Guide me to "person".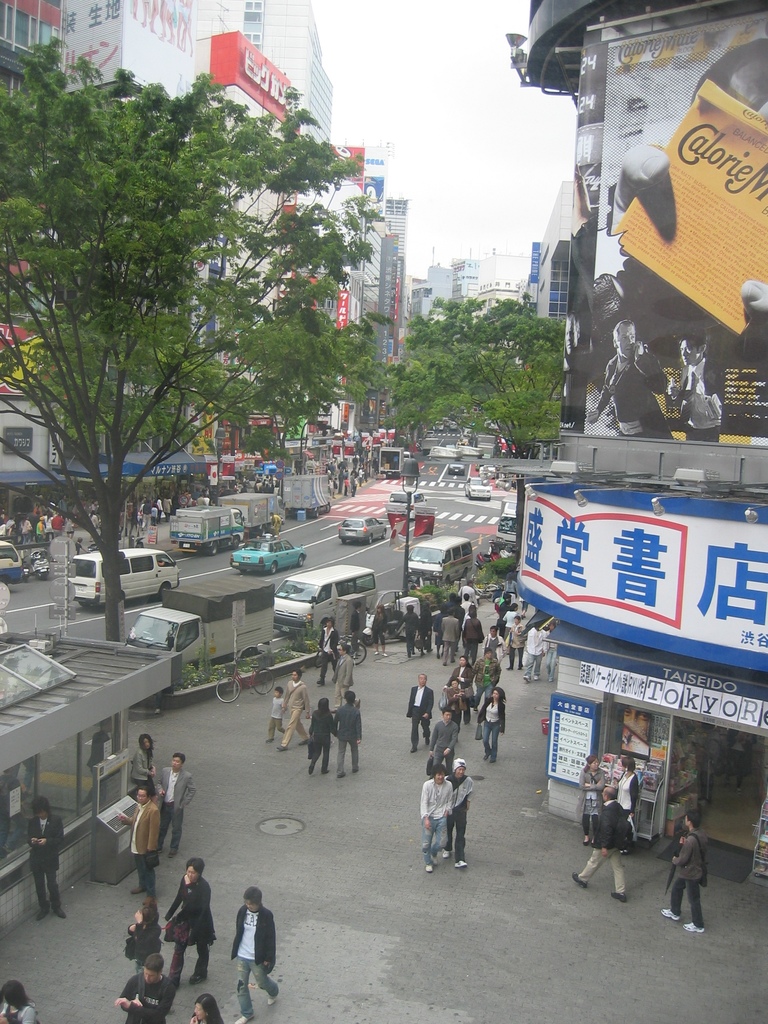
Guidance: x1=124, y1=783, x2=163, y2=904.
